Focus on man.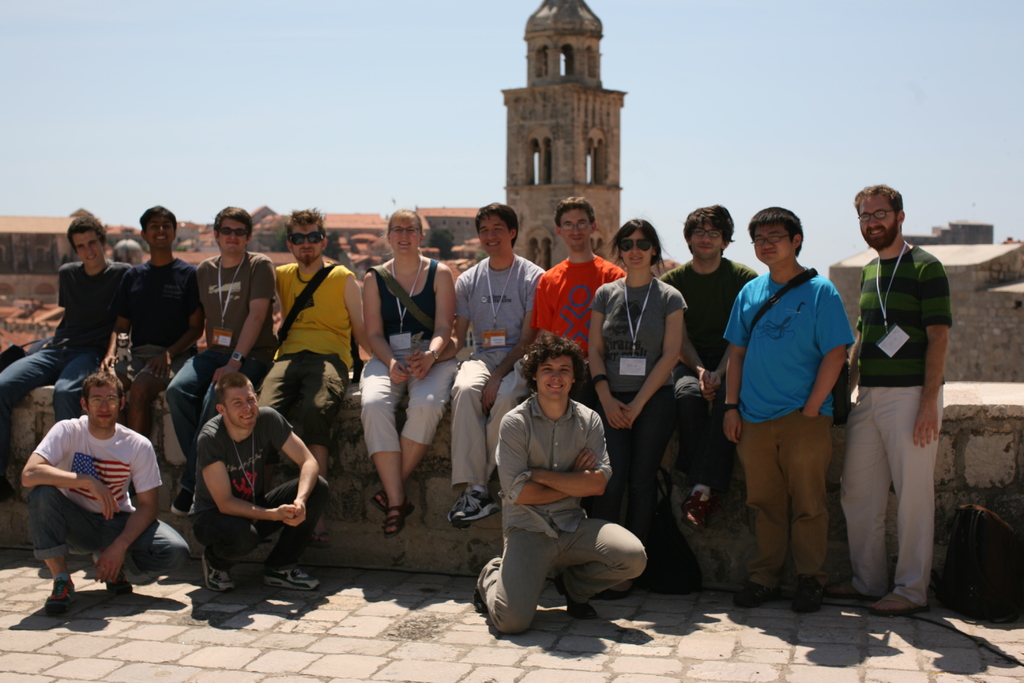
Focused at l=116, t=201, r=207, b=442.
